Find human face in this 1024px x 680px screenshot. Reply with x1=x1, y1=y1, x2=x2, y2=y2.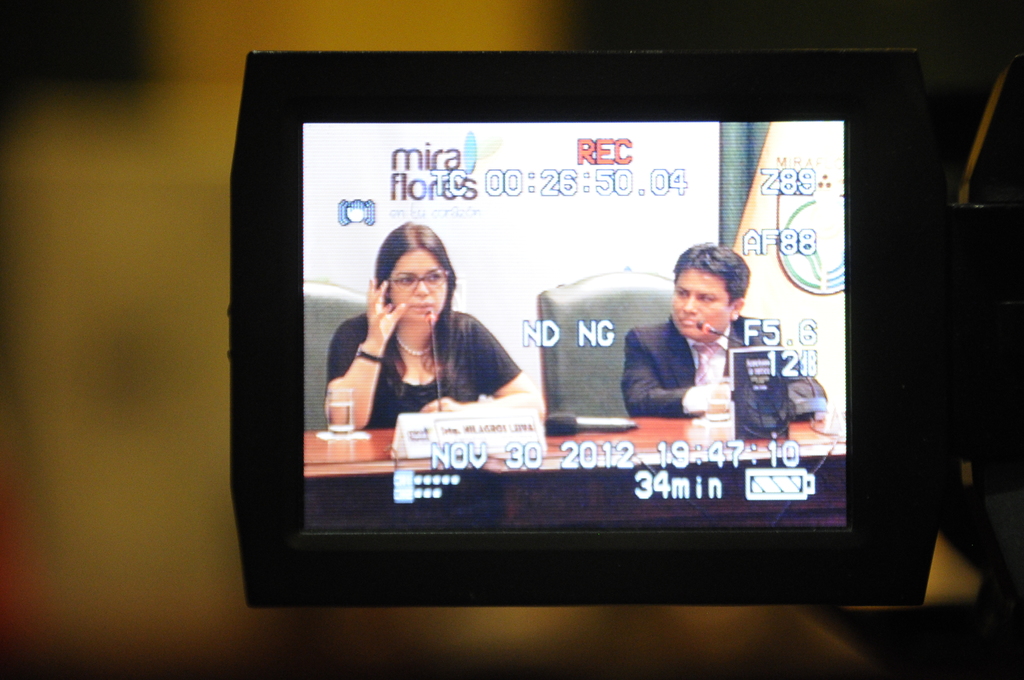
x1=390, y1=247, x2=445, y2=323.
